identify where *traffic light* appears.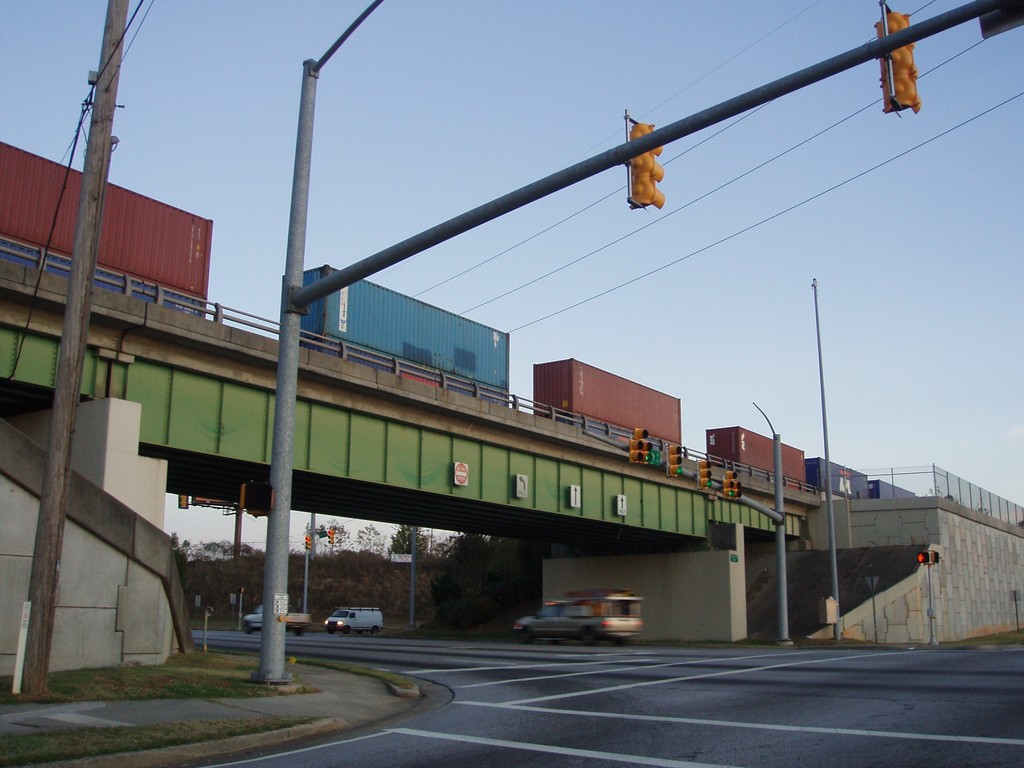
Appears at crop(724, 470, 744, 500).
